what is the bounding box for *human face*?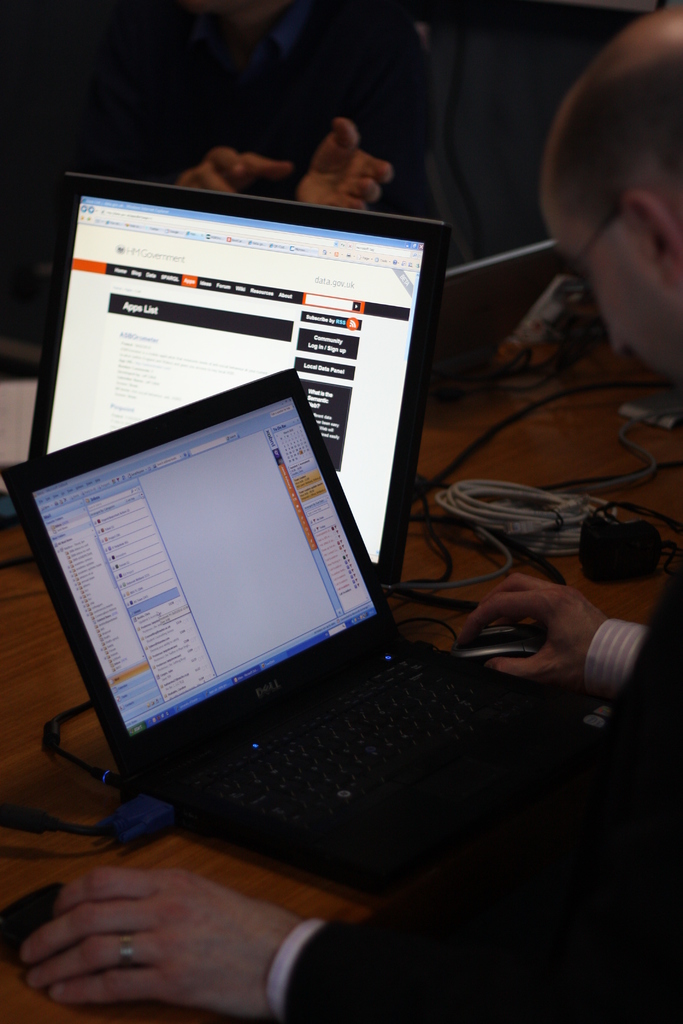
{"left": 540, "top": 189, "right": 682, "bottom": 386}.
